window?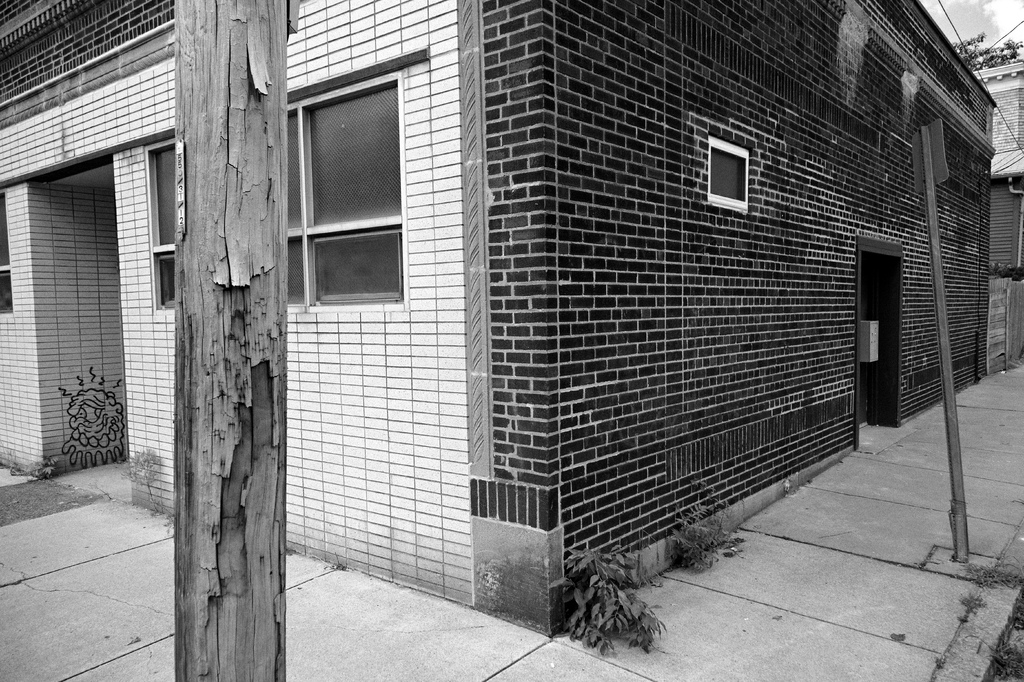
region(275, 57, 413, 327)
